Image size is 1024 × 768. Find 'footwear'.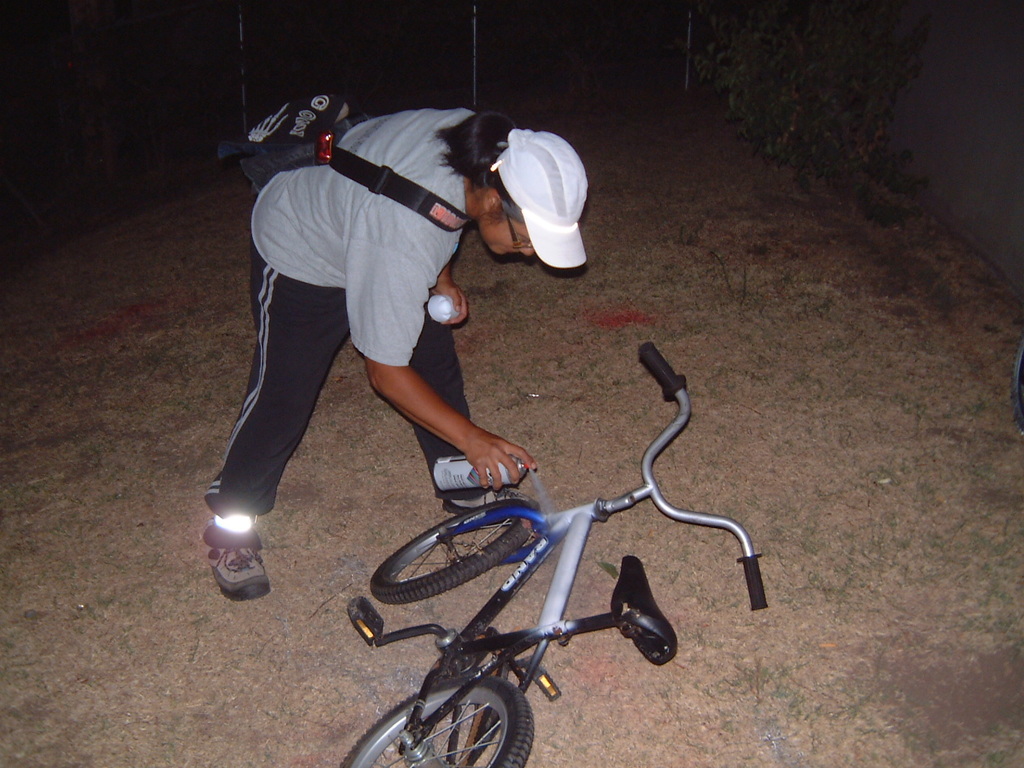
(193,510,267,618).
